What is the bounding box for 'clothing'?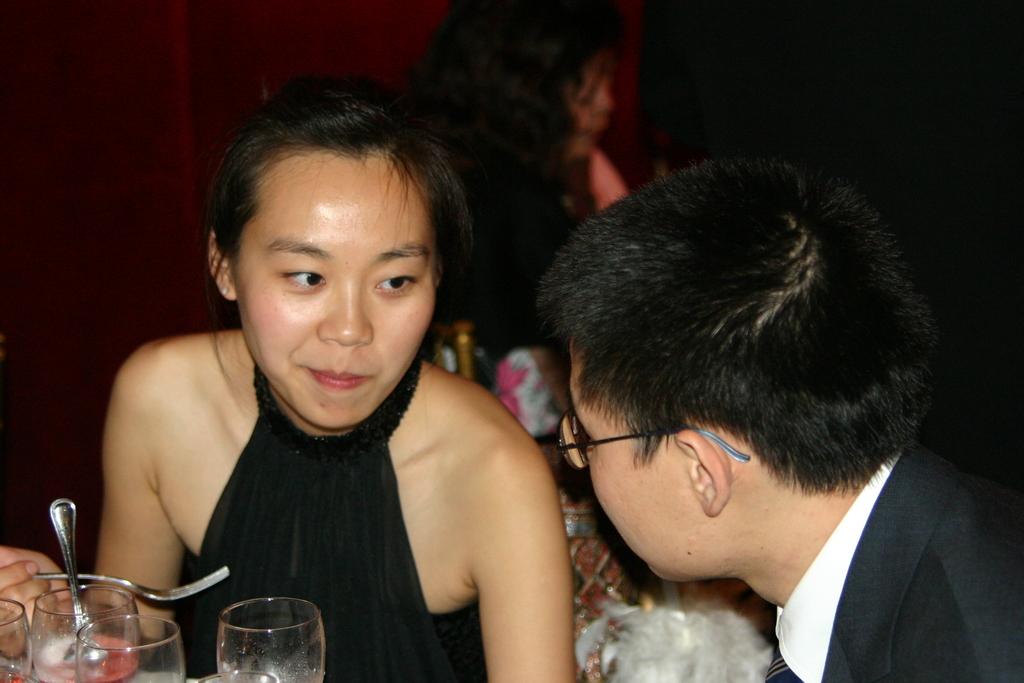
440 169 583 361.
